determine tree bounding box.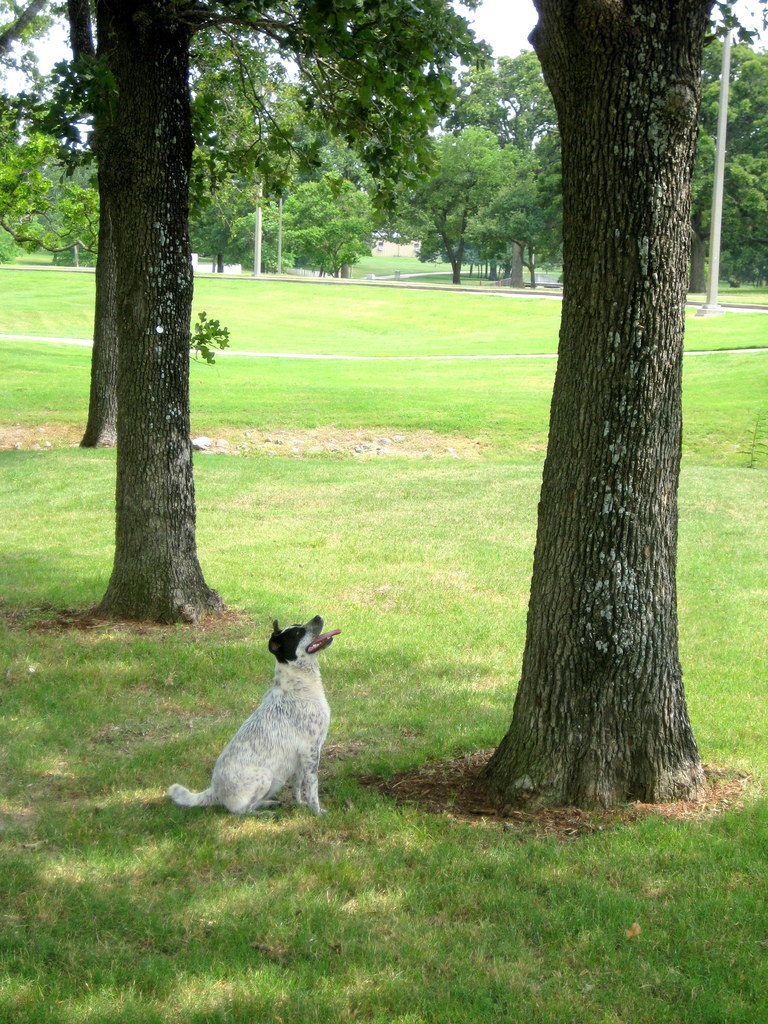
Determined: 474/0/705/787.
